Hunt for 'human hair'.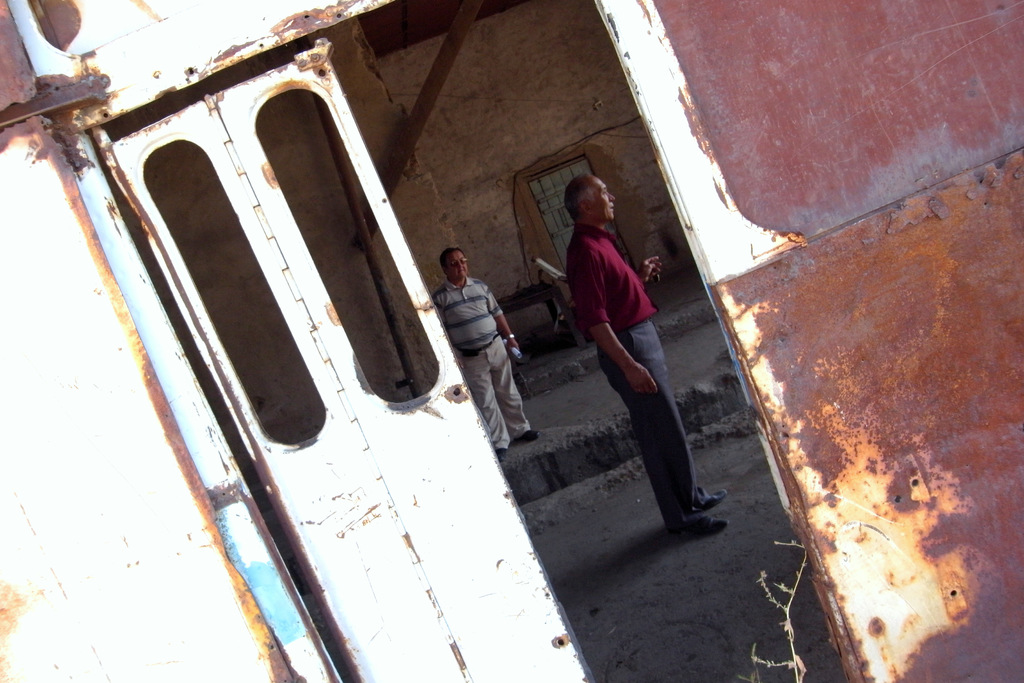
Hunted down at 439/249/467/276.
